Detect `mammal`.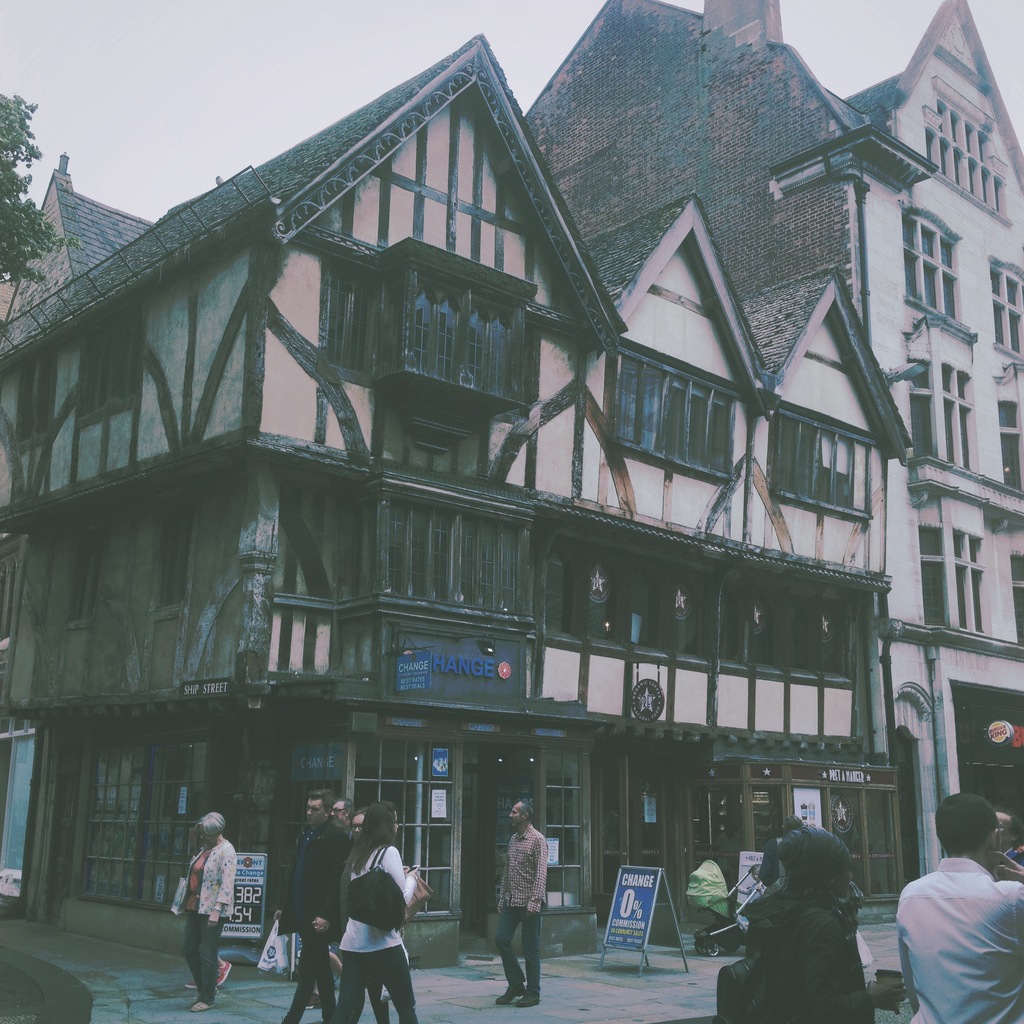
Detected at pyautogui.locateOnScreen(498, 797, 547, 1009).
